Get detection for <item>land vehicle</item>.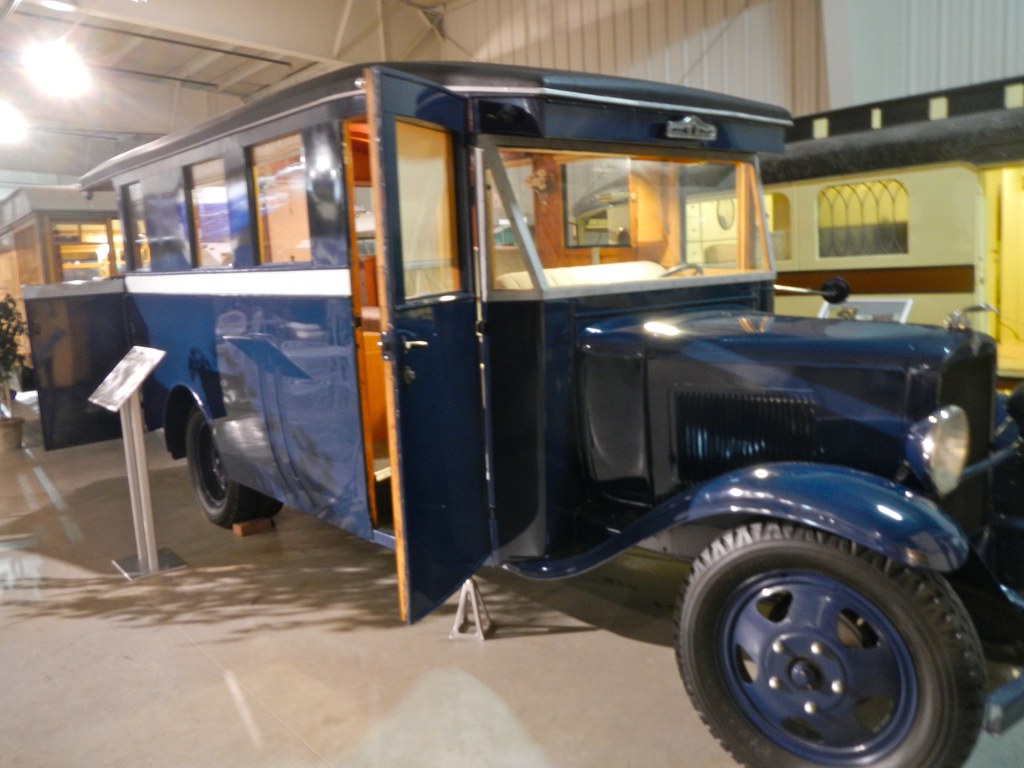
Detection: pyautogui.locateOnScreen(88, 58, 1014, 765).
